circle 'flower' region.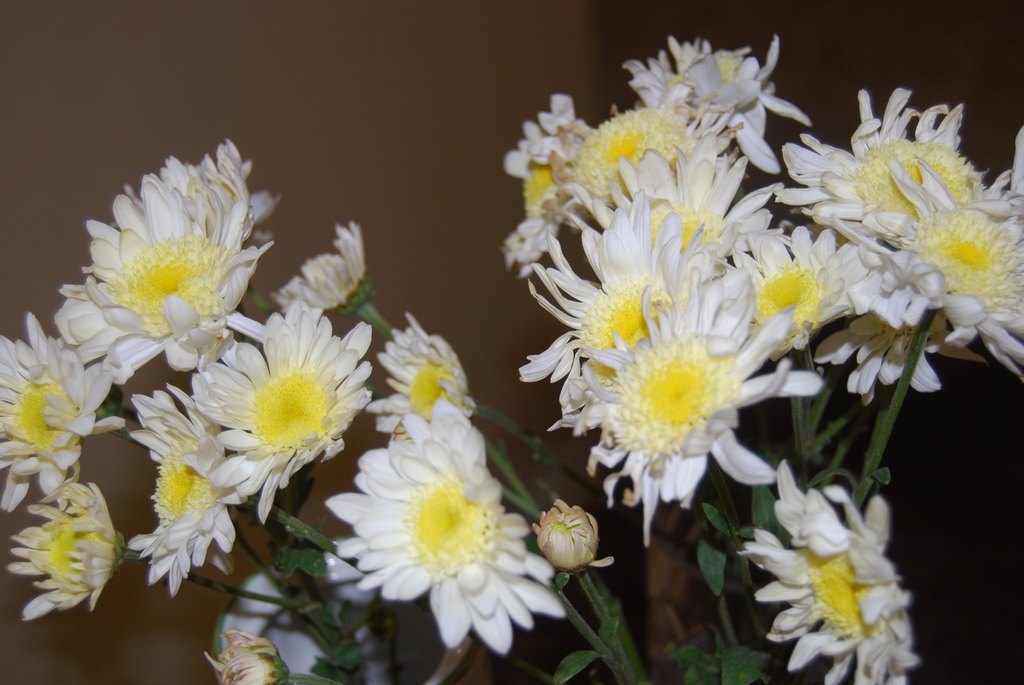
Region: Rect(278, 216, 366, 316).
